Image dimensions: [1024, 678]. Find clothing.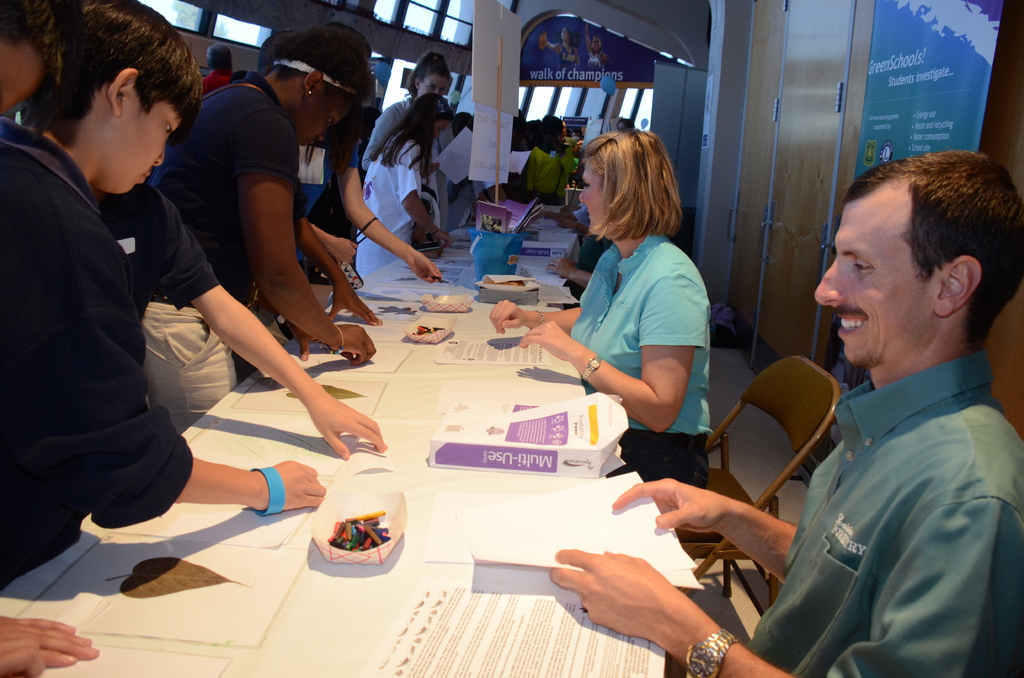
<box>567,236,707,487</box>.
